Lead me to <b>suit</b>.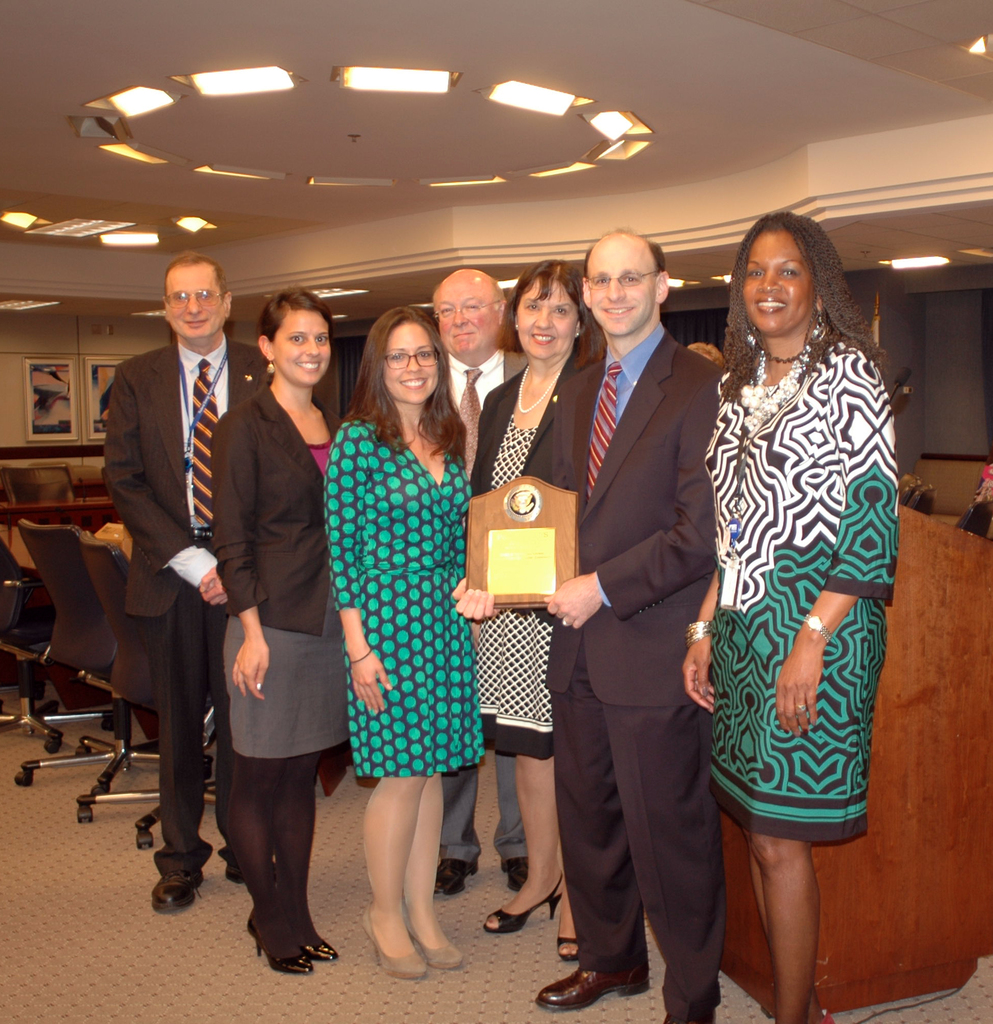
Lead to x1=545 y1=321 x2=722 y2=1011.
